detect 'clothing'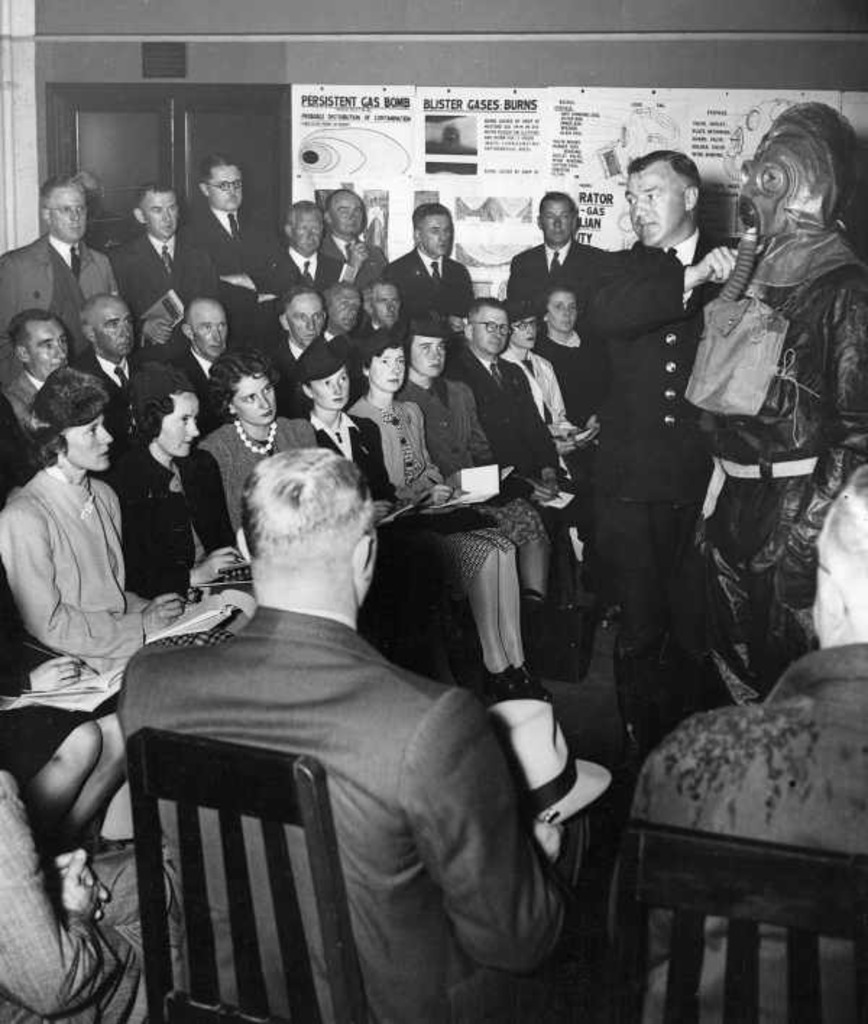
<box>347,393,509,596</box>
